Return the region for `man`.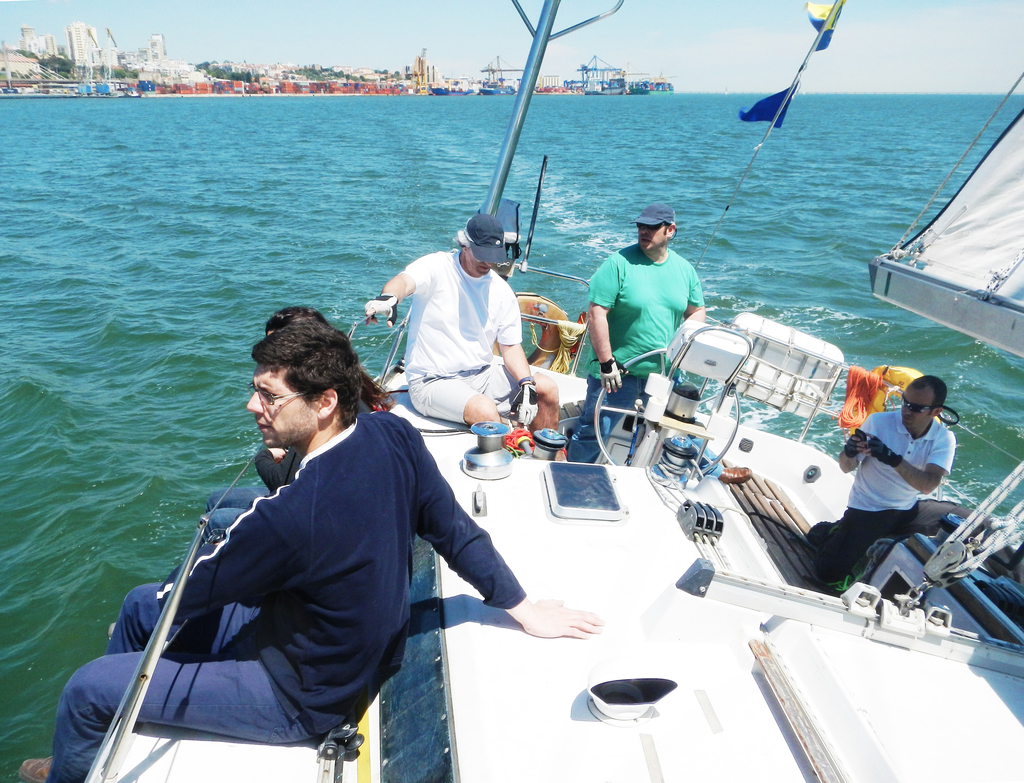
110/312/523/771.
